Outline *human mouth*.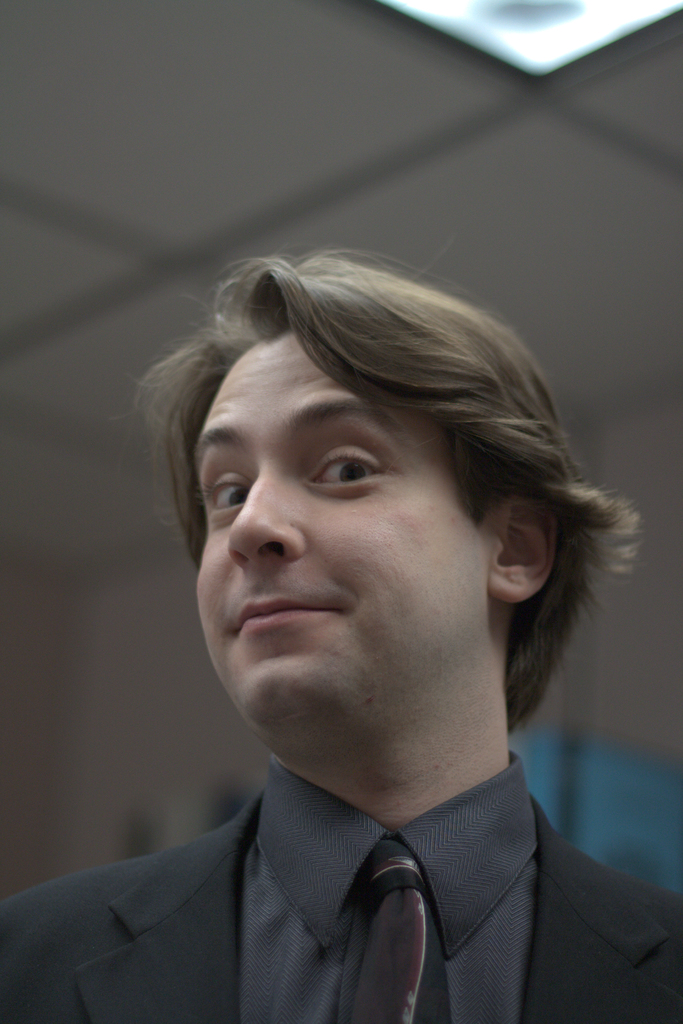
Outline: (x1=225, y1=591, x2=347, y2=640).
